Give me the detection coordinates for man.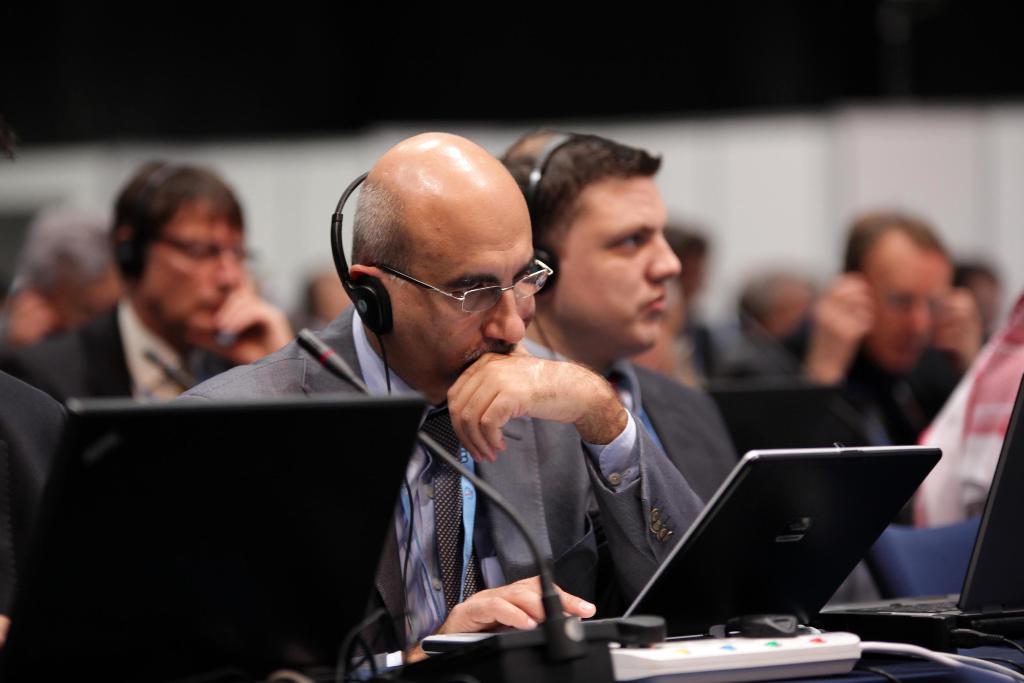
Rect(769, 208, 977, 447).
